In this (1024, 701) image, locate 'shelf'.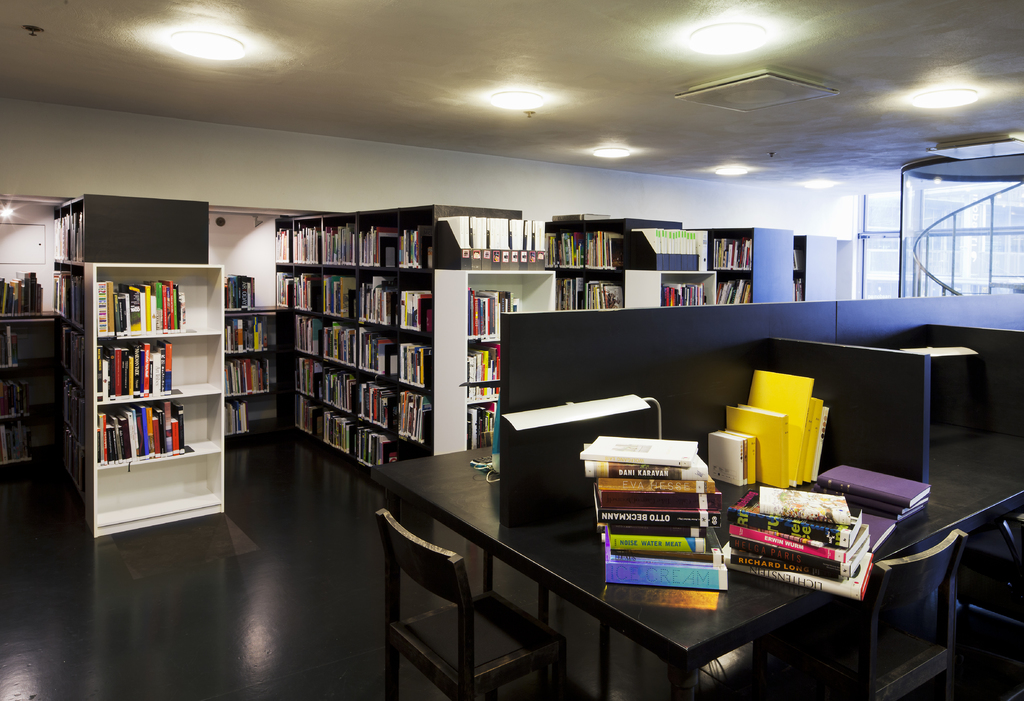
Bounding box: x1=47 y1=204 x2=83 y2=261.
